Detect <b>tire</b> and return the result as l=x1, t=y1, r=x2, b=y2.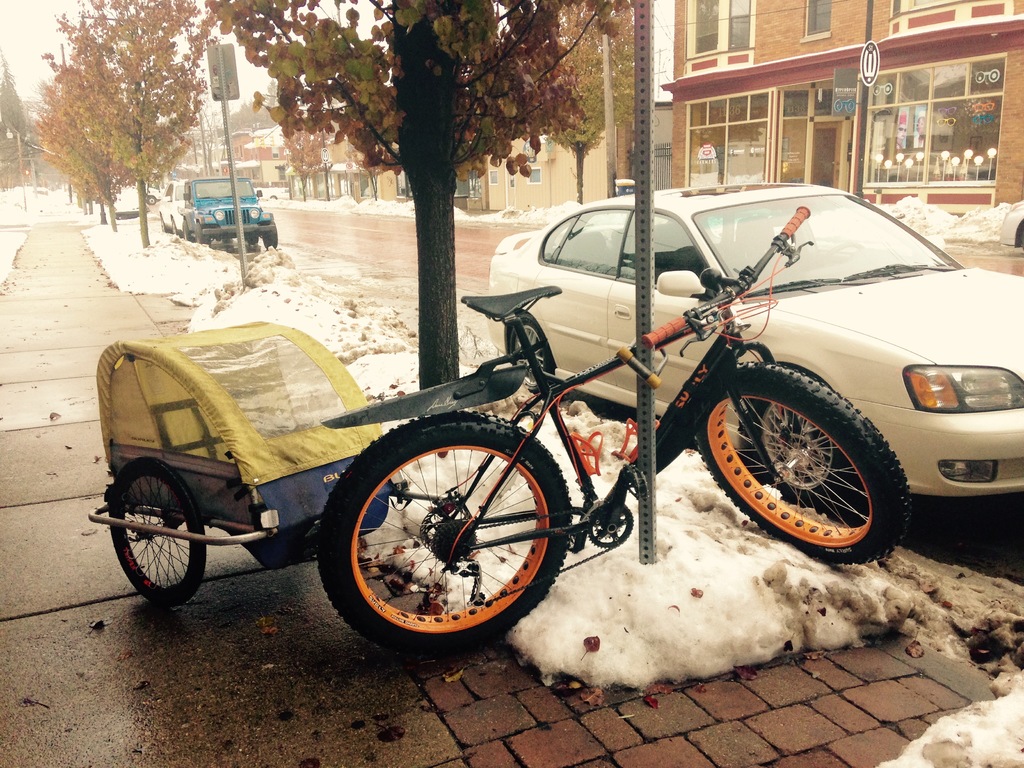
l=184, t=217, r=189, b=244.
